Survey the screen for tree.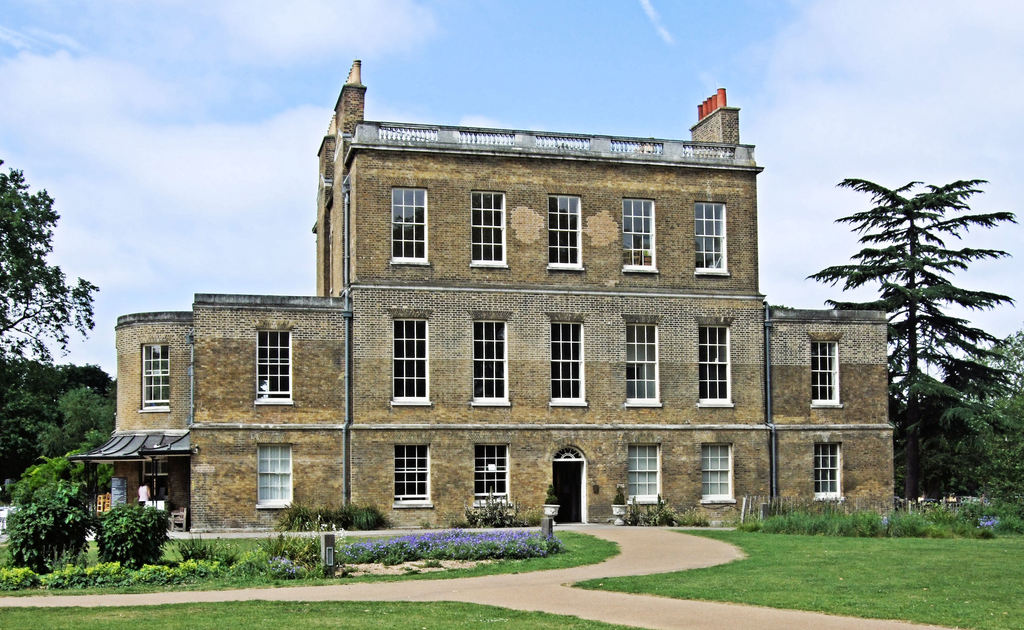
Survey found: box=[4, 454, 107, 570].
